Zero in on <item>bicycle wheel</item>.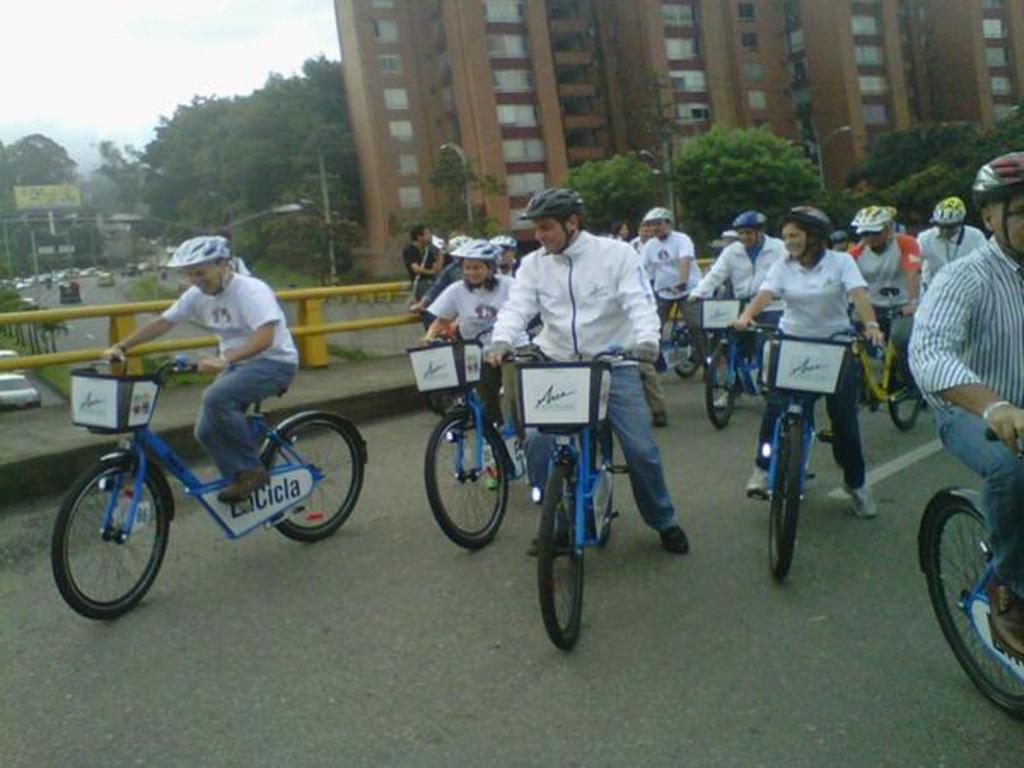
Zeroed in: BBox(893, 326, 927, 432).
